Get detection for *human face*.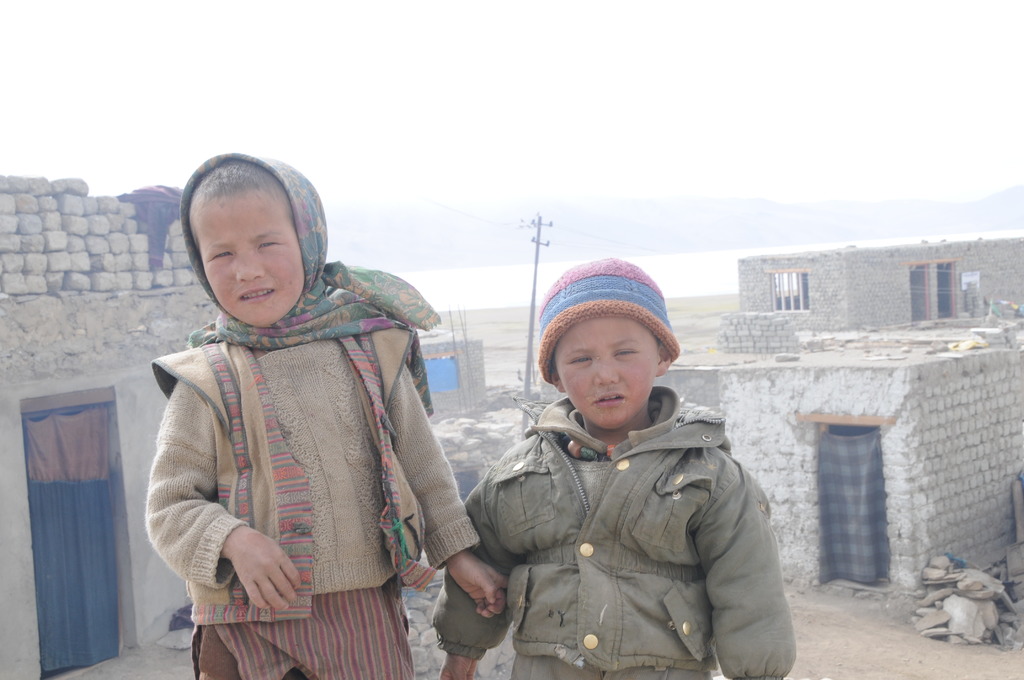
Detection: box=[204, 186, 301, 331].
